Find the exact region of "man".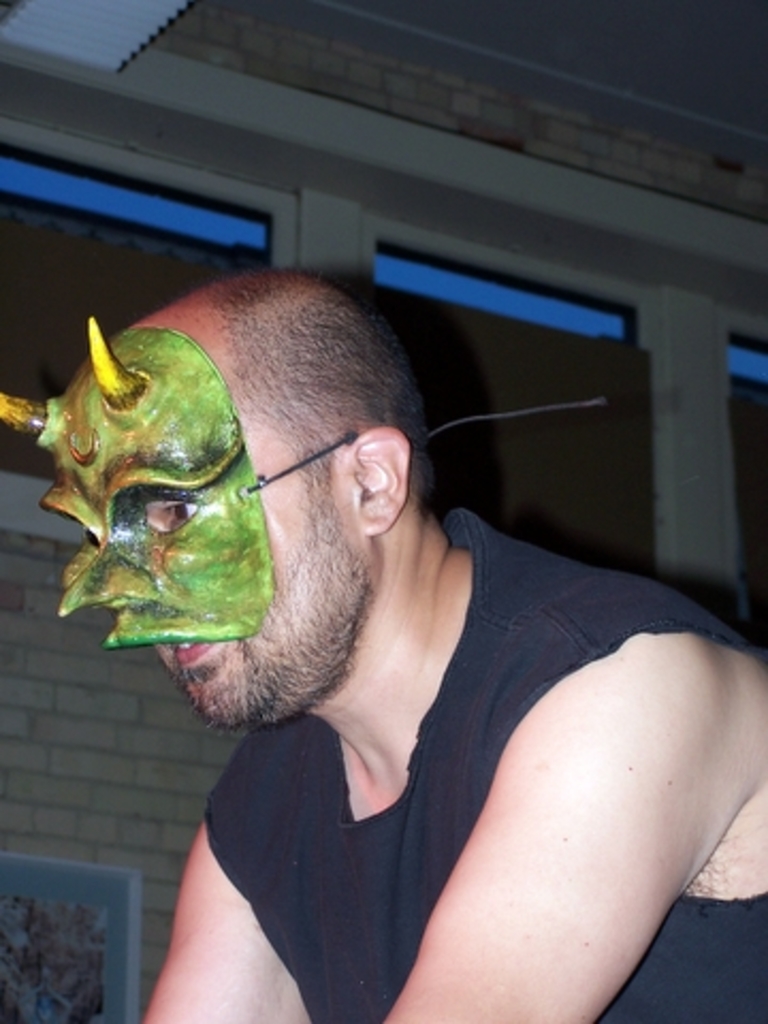
Exact region: <region>43, 209, 736, 990</region>.
